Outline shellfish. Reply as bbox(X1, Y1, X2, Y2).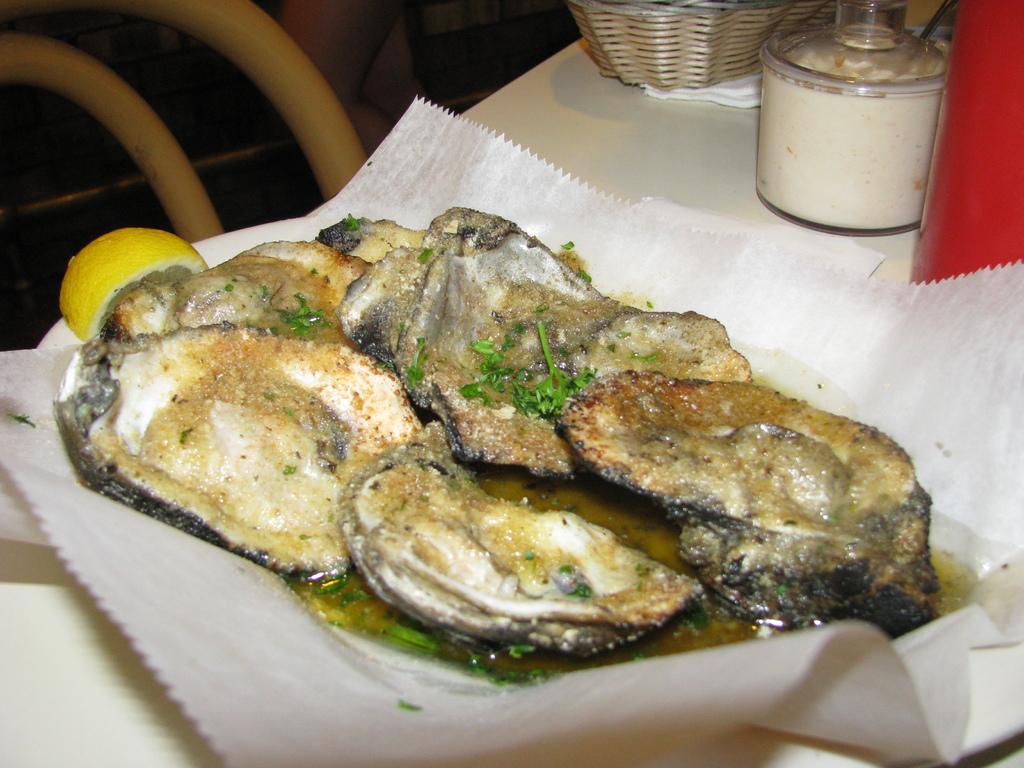
bbox(52, 323, 457, 589).
